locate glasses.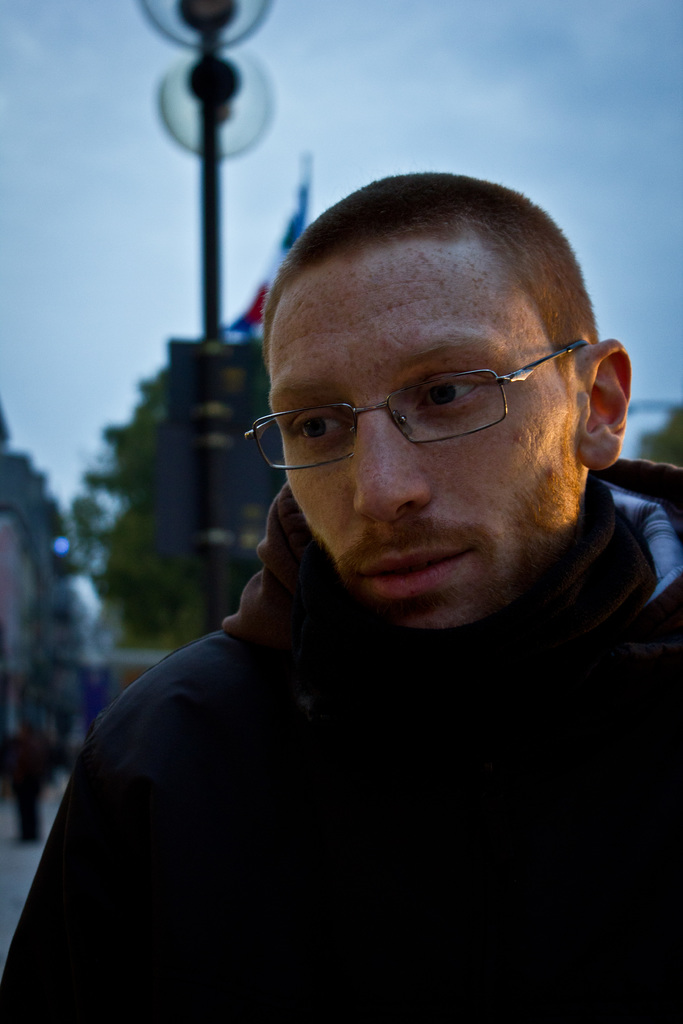
Bounding box: 280 340 600 461.
